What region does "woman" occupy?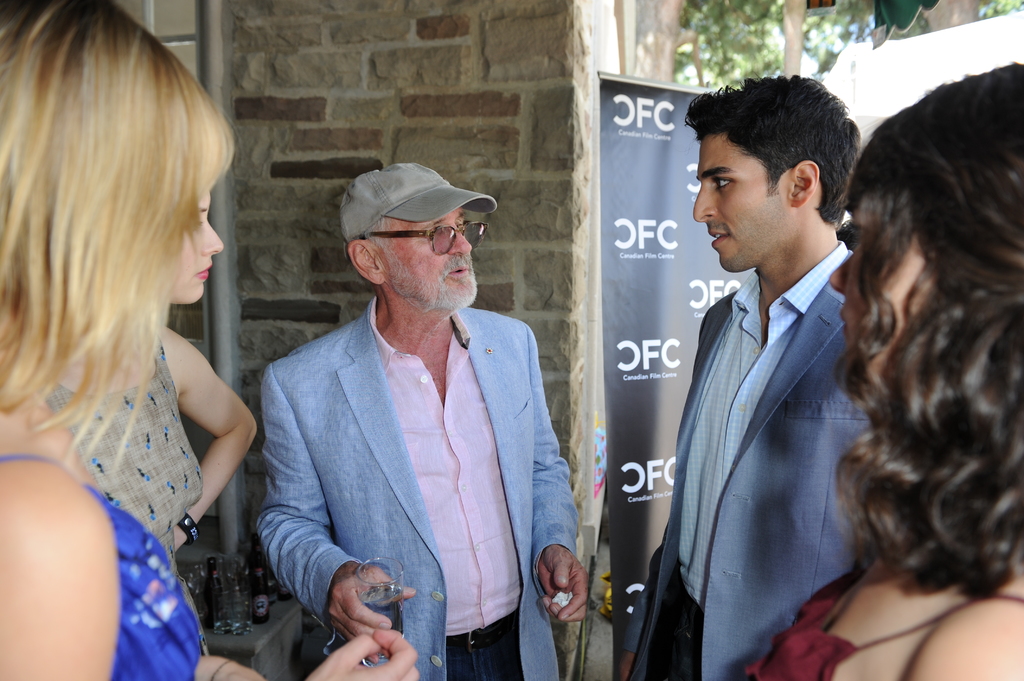
[left=0, top=0, right=422, bottom=680].
